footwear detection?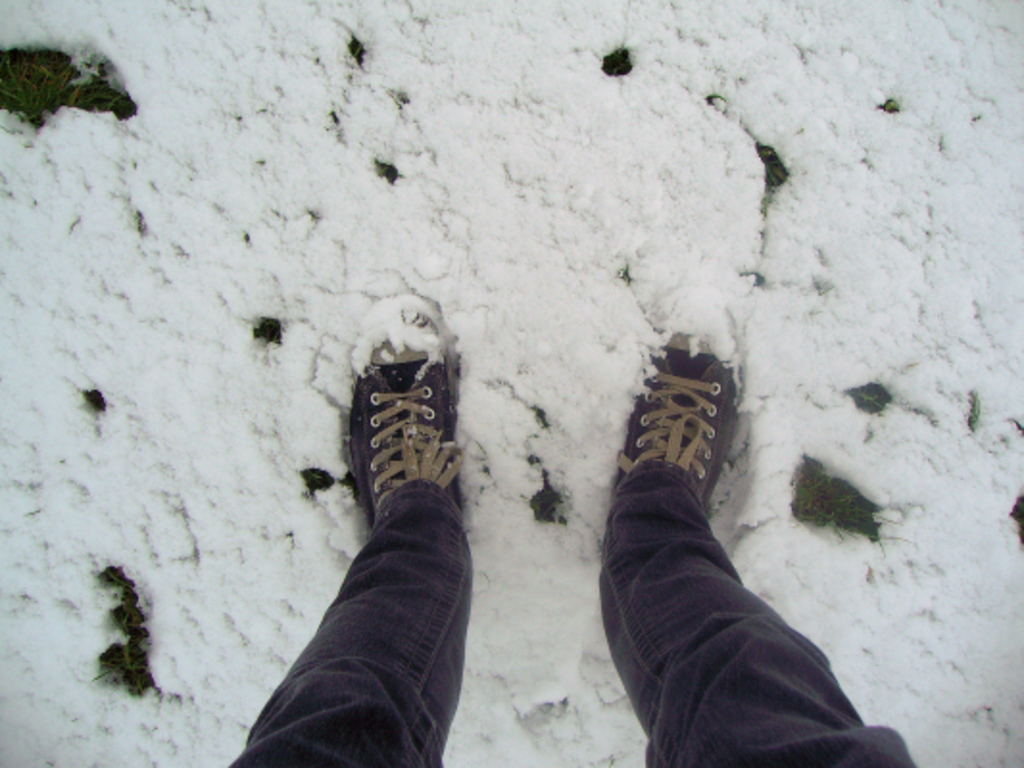
[611,286,744,511]
